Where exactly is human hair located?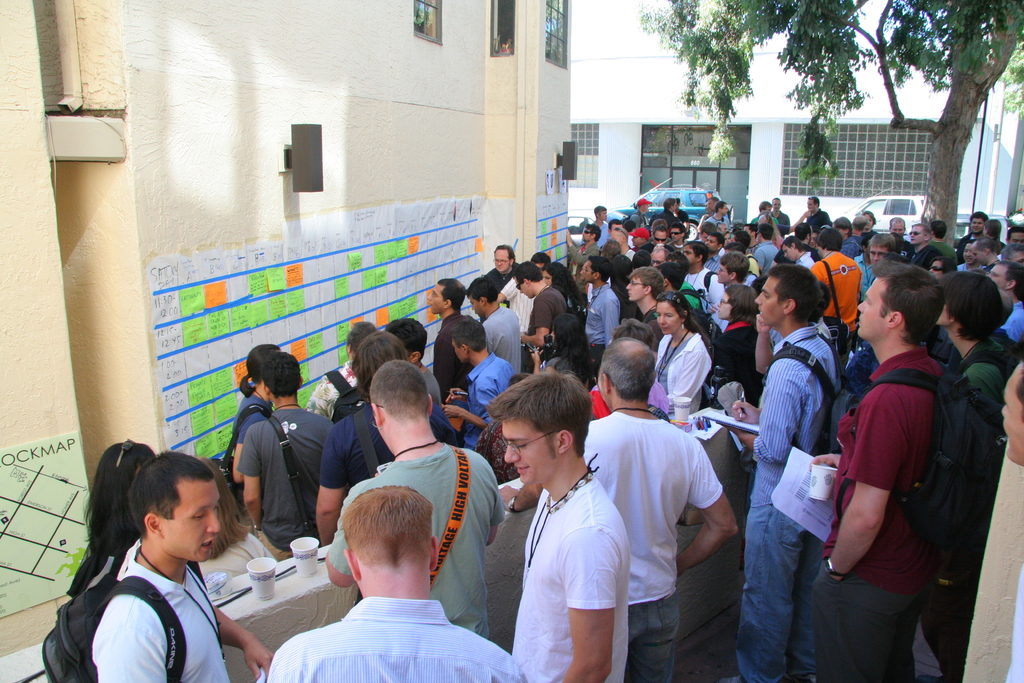
Its bounding box is <bbox>530, 252, 552, 268</bbox>.
